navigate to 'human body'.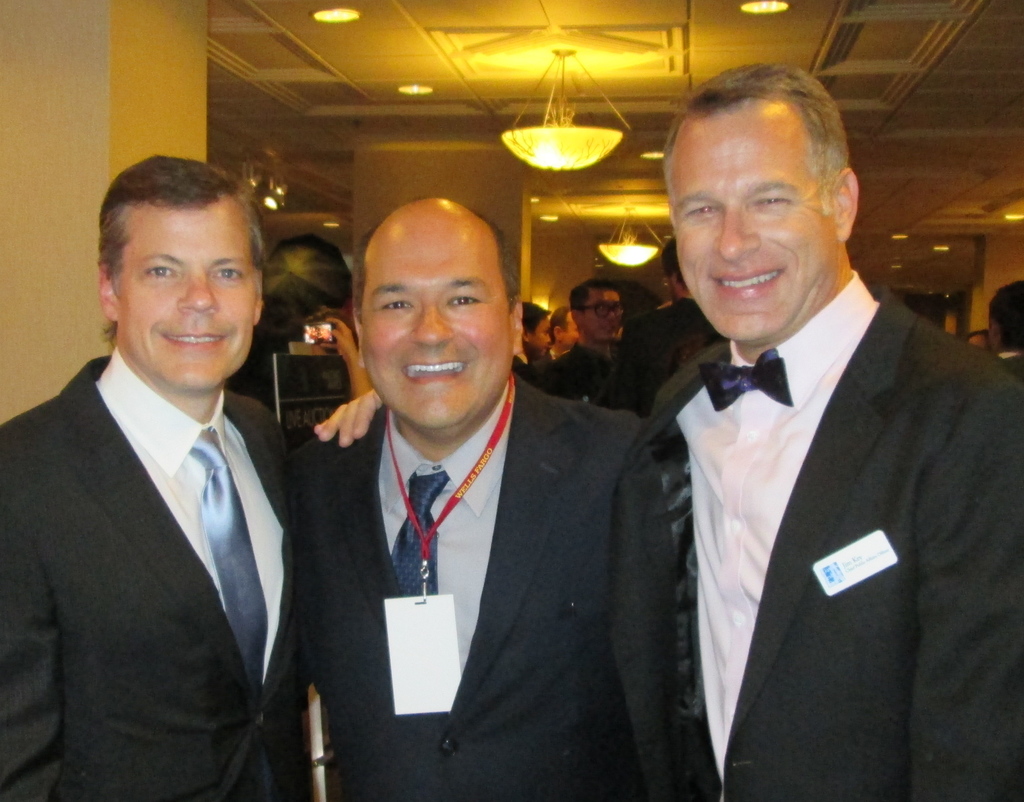
Navigation target: bbox=[649, 67, 1023, 801].
